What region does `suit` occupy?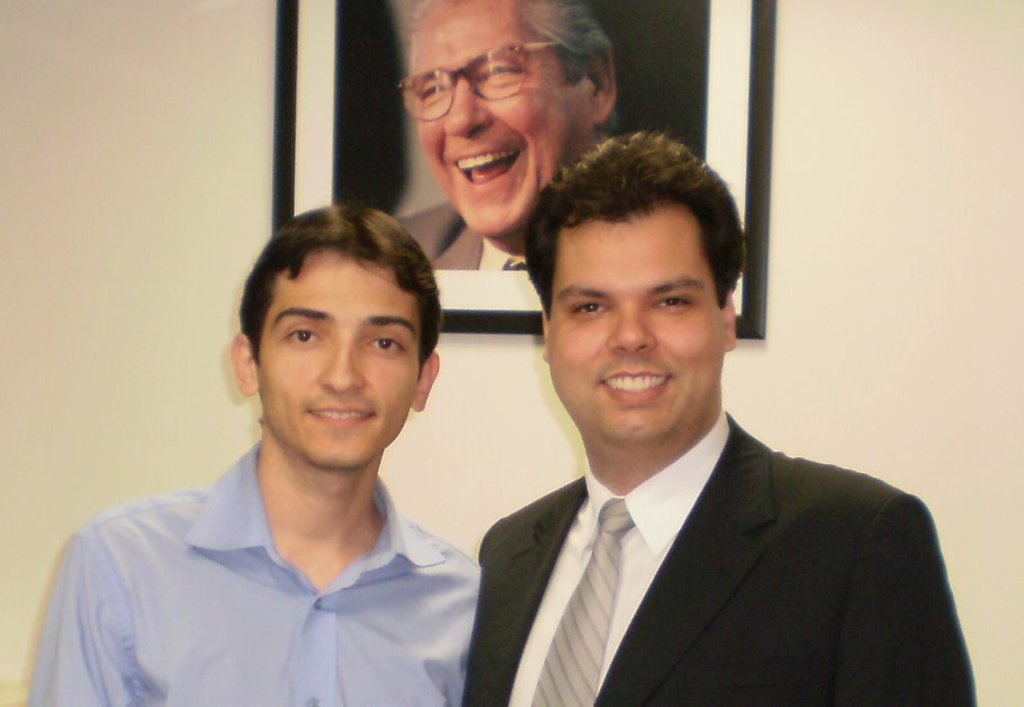
x1=430, y1=220, x2=529, y2=272.
